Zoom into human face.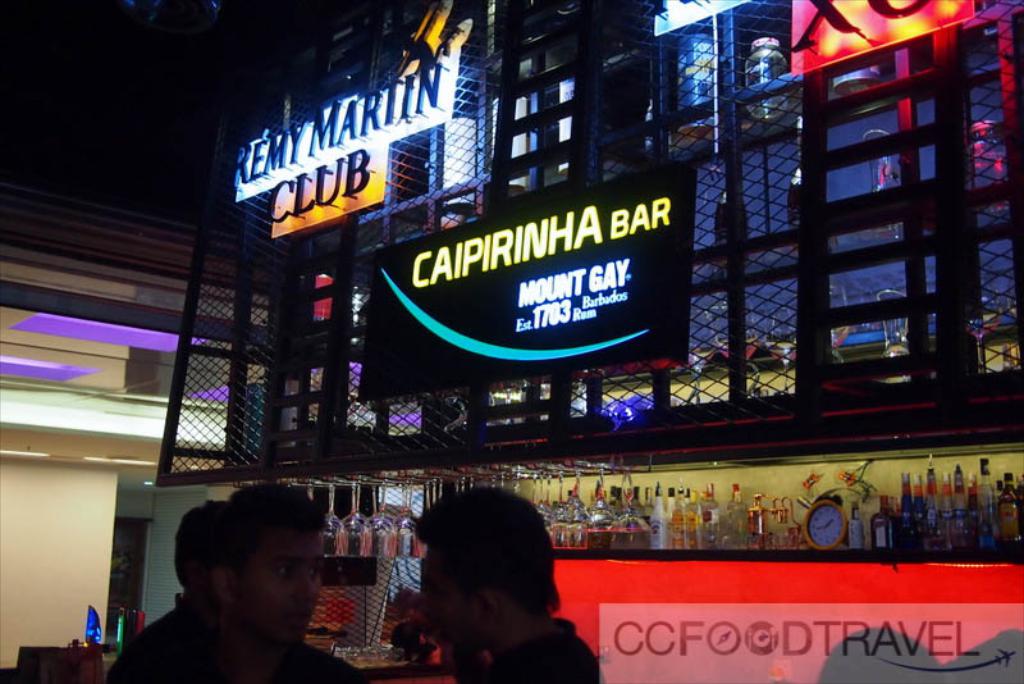
Zoom target: bbox(421, 547, 460, 653).
